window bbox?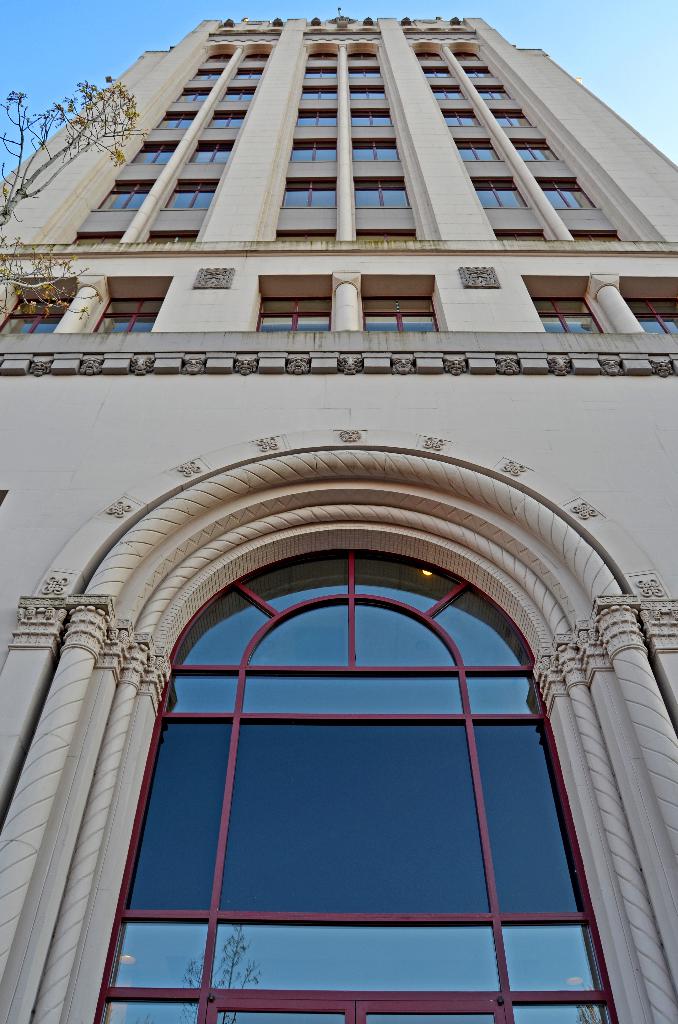
<box>177,84,214,104</box>
